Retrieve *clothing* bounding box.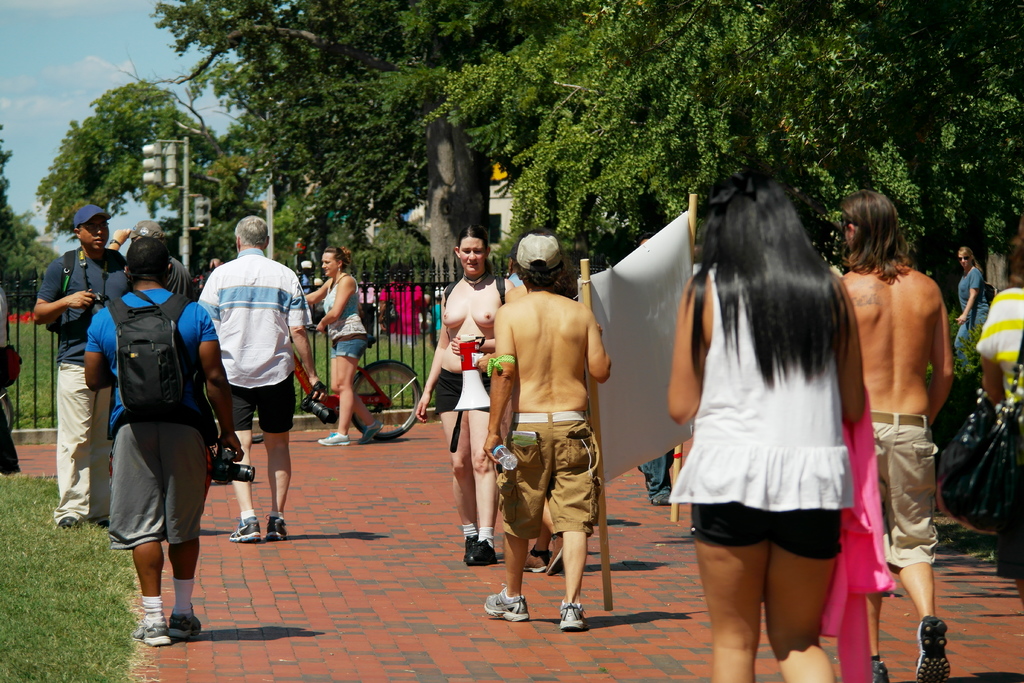
Bounding box: 872:413:940:566.
